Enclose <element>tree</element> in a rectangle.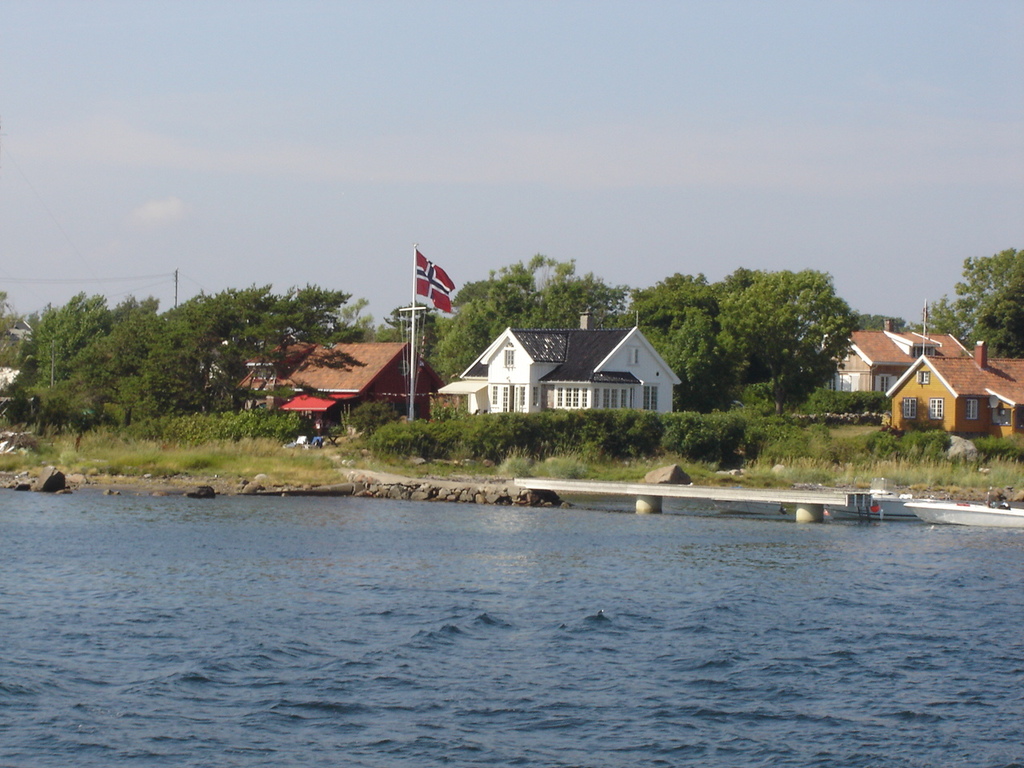
pyautogui.locateOnScreen(429, 249, 645, 390).
